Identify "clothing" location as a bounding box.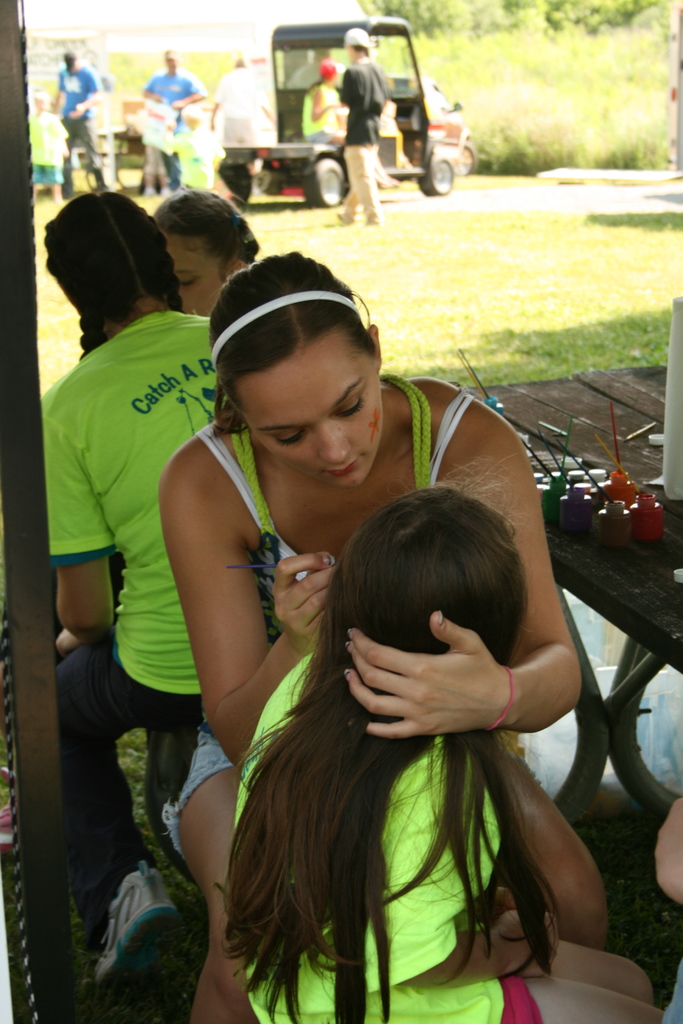
BBox(192, 367, 592, 1023).
